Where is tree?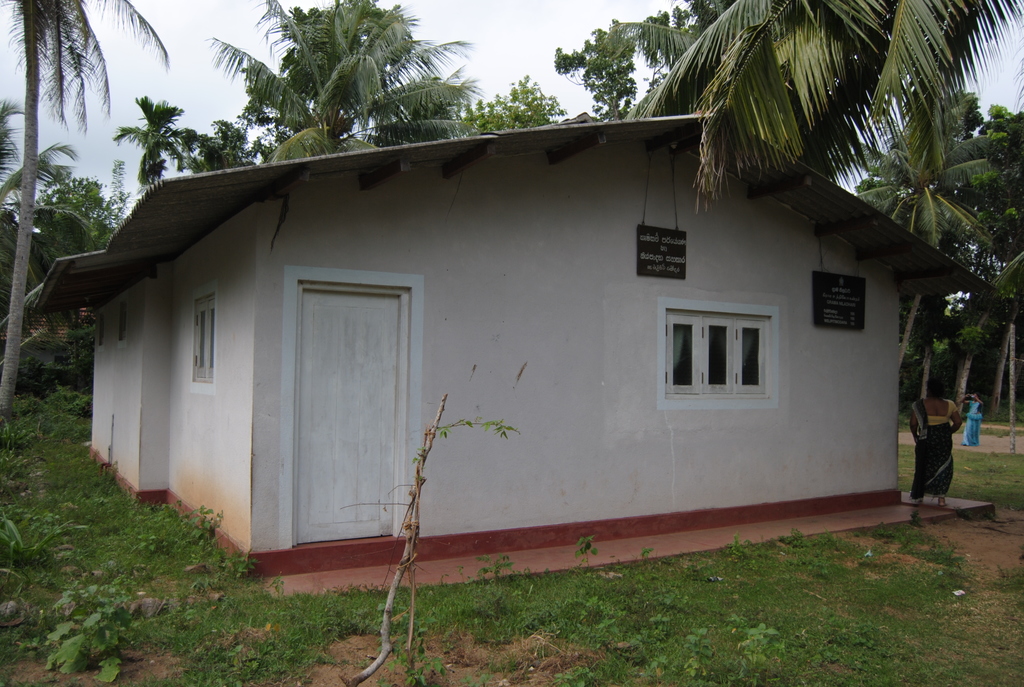
(202,0,489,164).
